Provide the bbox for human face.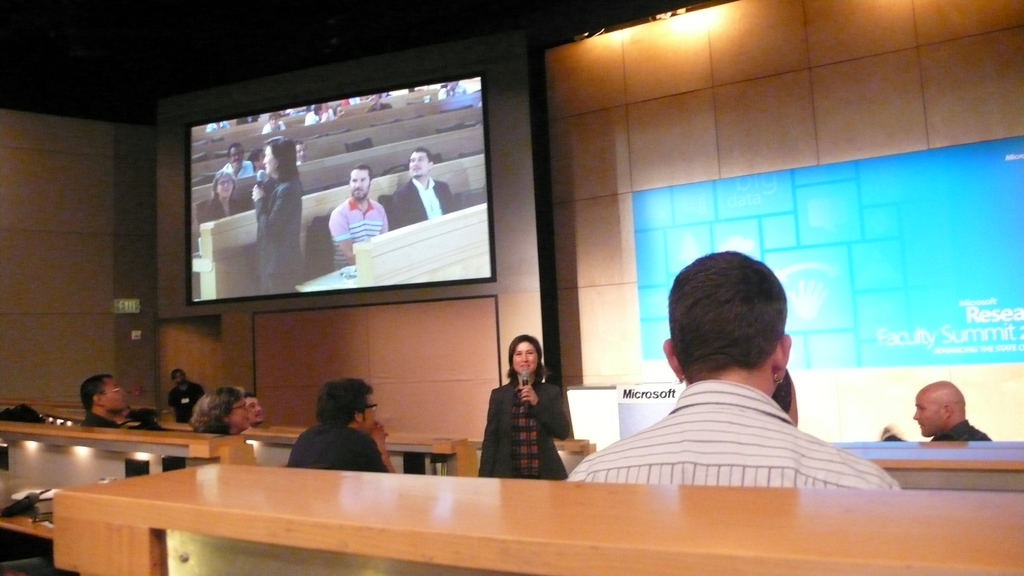
l=232, t=398, r=252, b=428.
